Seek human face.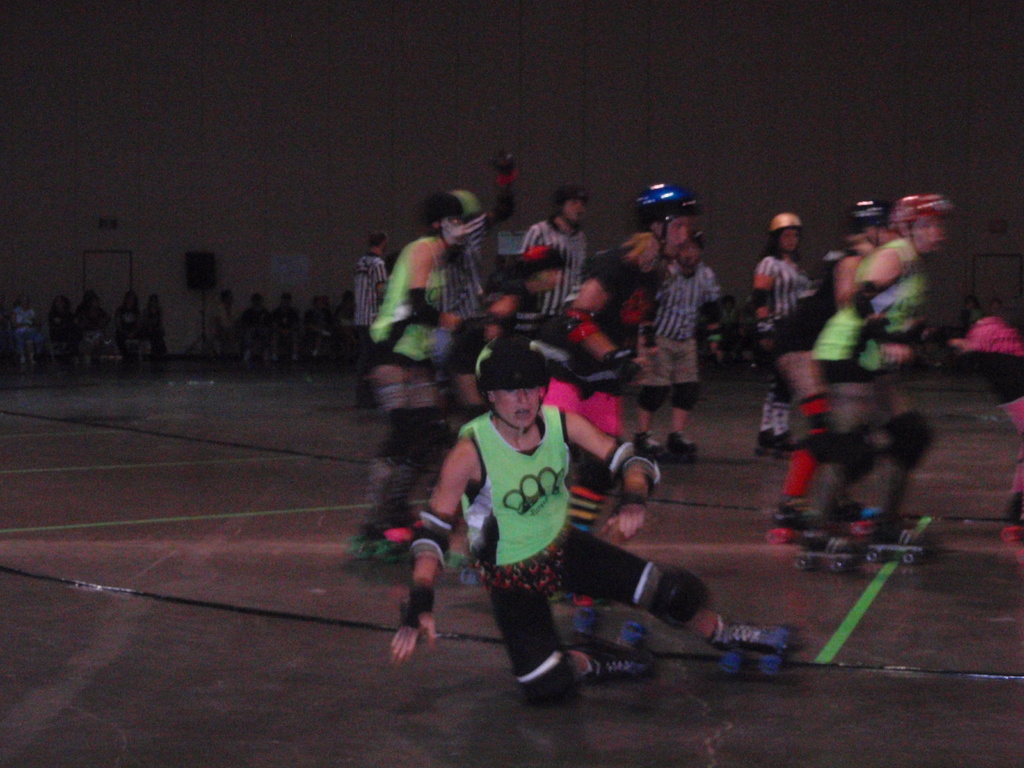
<bbox>668, 211, 691, 257</bbox>.
